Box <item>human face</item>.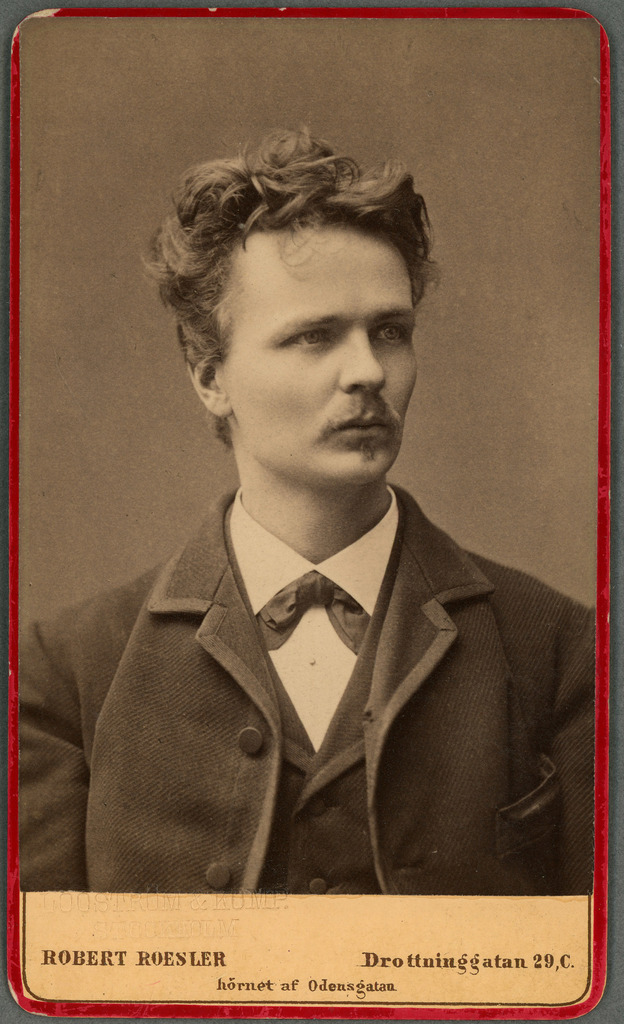
x1=215 y1=221 x2=420 y2=488.
